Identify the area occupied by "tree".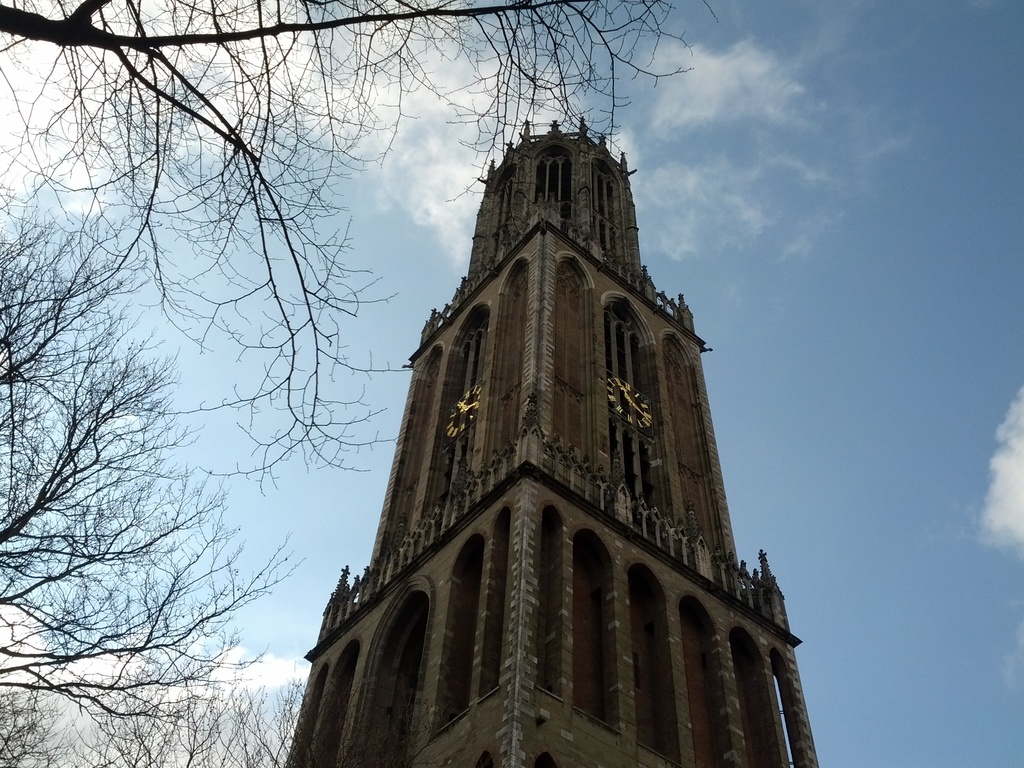
Area: x1=0, y1=0, x2=742, y2=511.
